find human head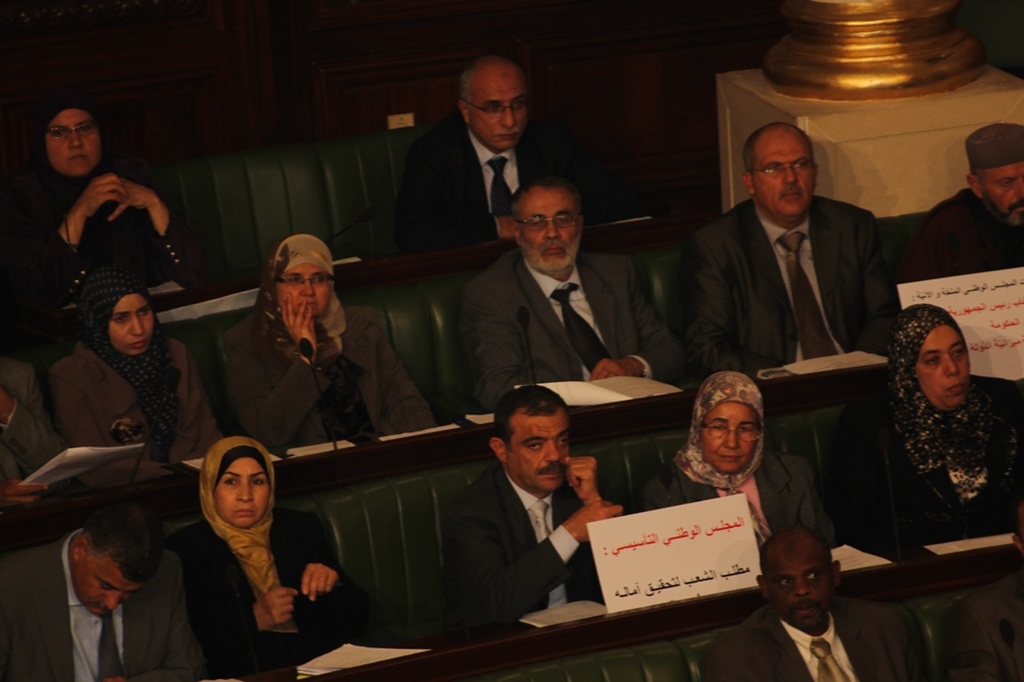
bbox(188, 443, 268, 534)
